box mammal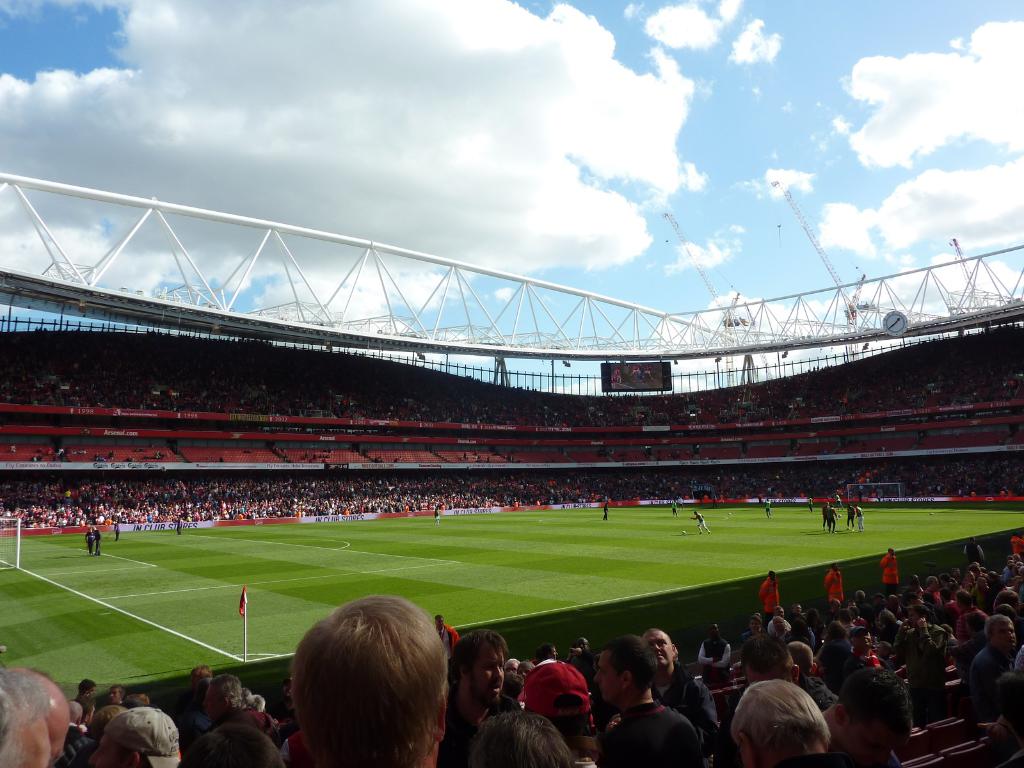
<bbox>763, 499, 774, 518</bbox>
